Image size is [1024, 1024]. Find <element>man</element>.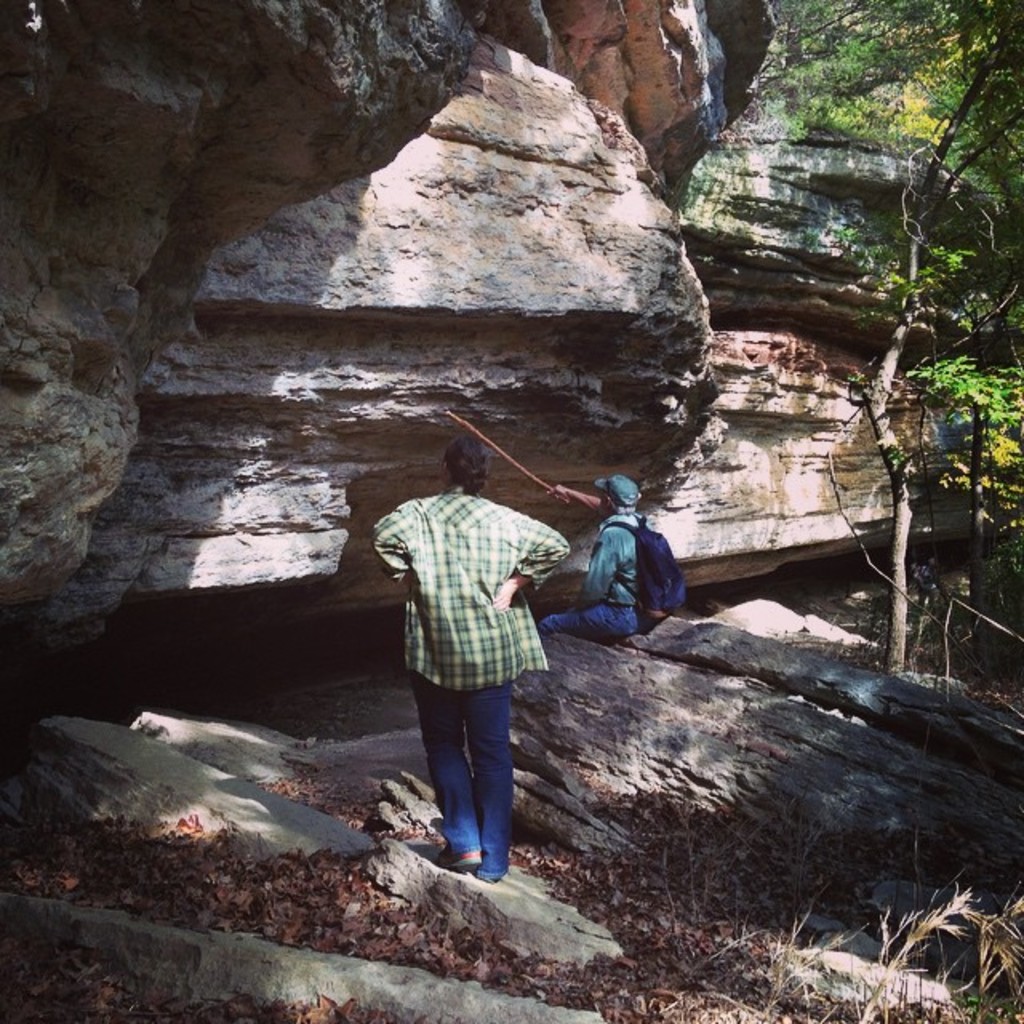
x1=382 y1=458 x2=565 y2=891.
